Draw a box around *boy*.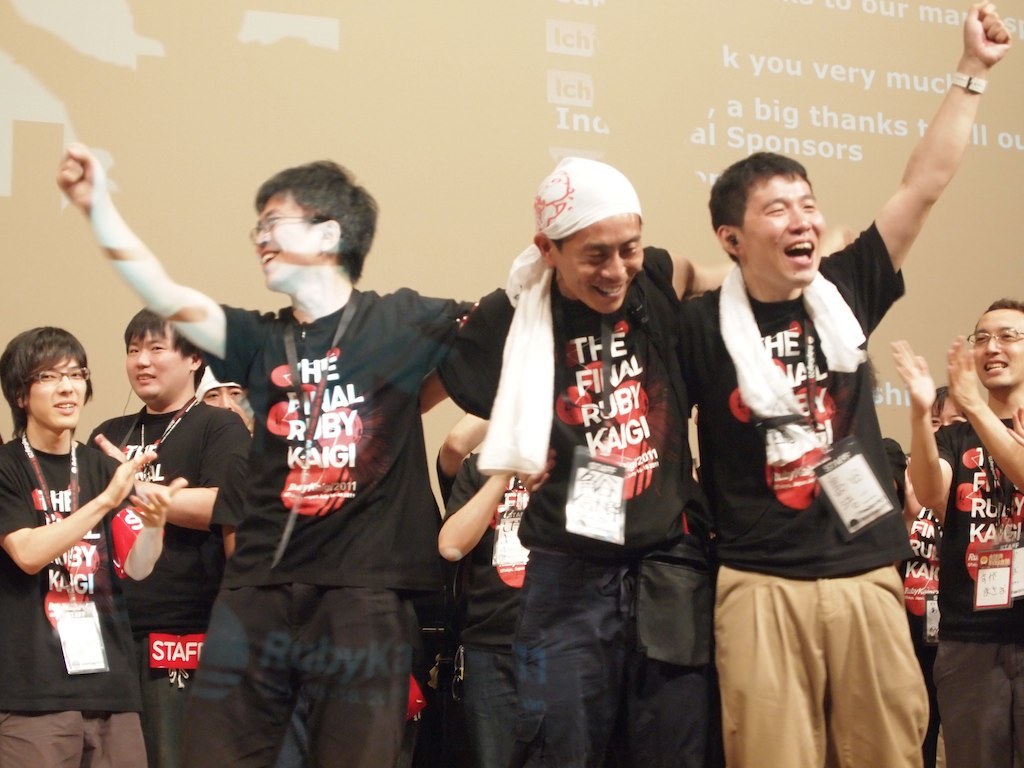
(0, 329, 183, 767).
